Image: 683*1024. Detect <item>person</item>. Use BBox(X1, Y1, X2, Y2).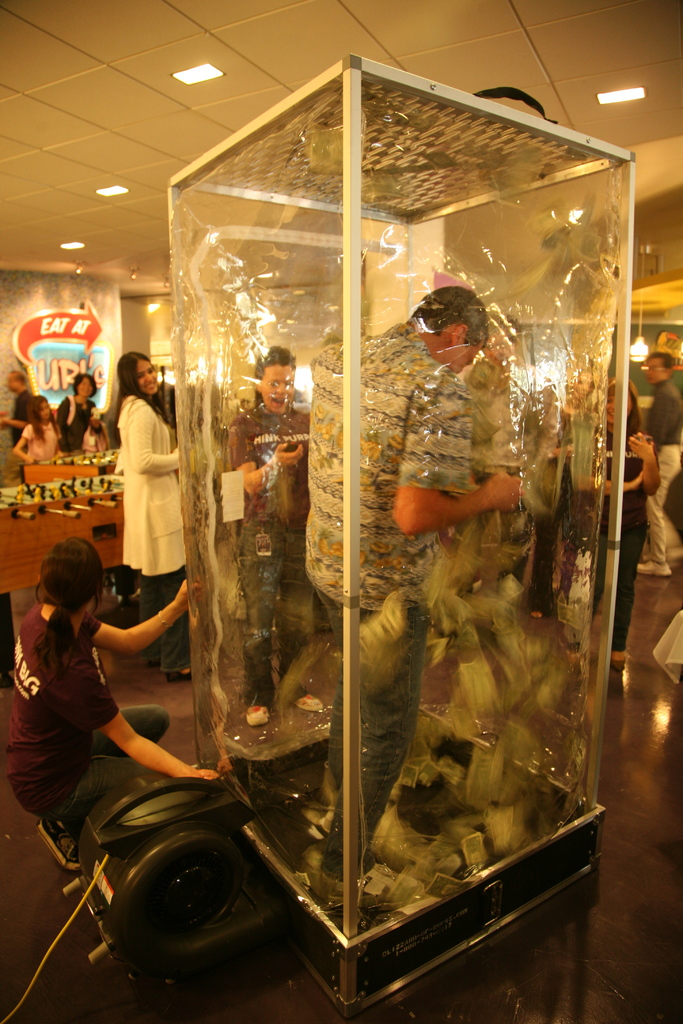
BBox(209, 339, 303, 739).
